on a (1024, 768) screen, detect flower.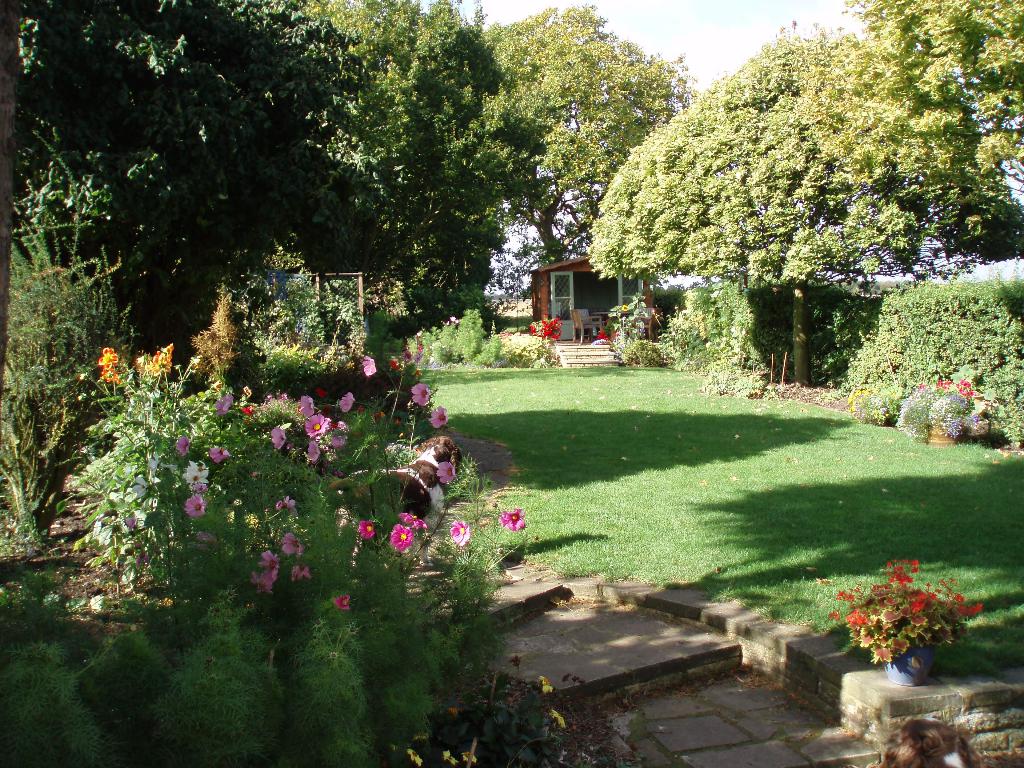
detection(499, 508, 532, 532).
